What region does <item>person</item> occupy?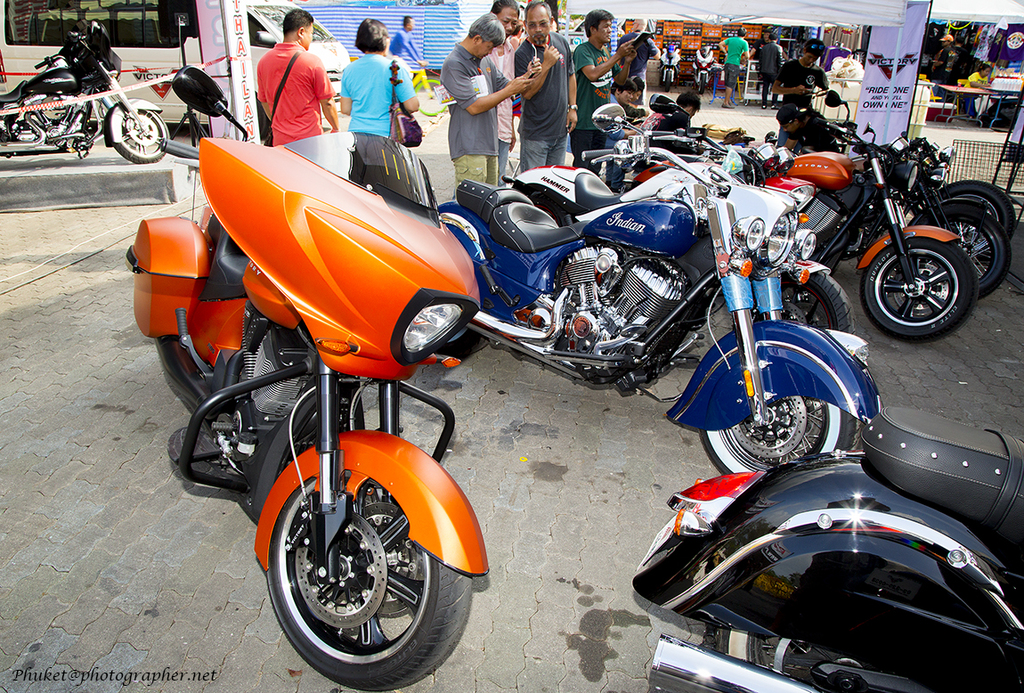
(x1=757, y1=33, x2=784, y2=110).
